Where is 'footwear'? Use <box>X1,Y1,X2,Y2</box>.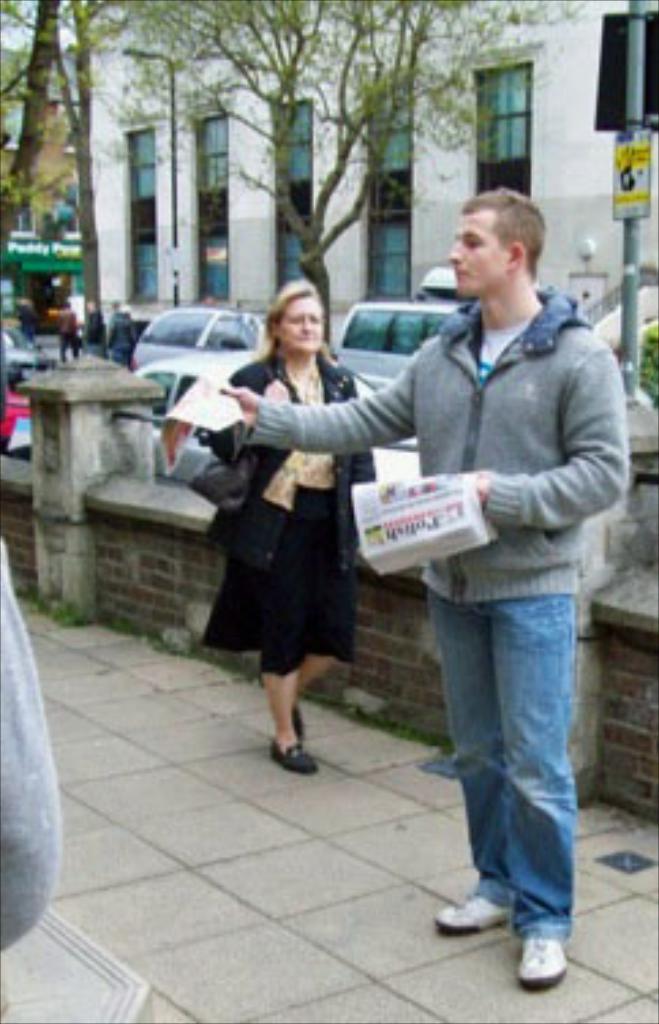
<box>512,940,566,989</box>.
